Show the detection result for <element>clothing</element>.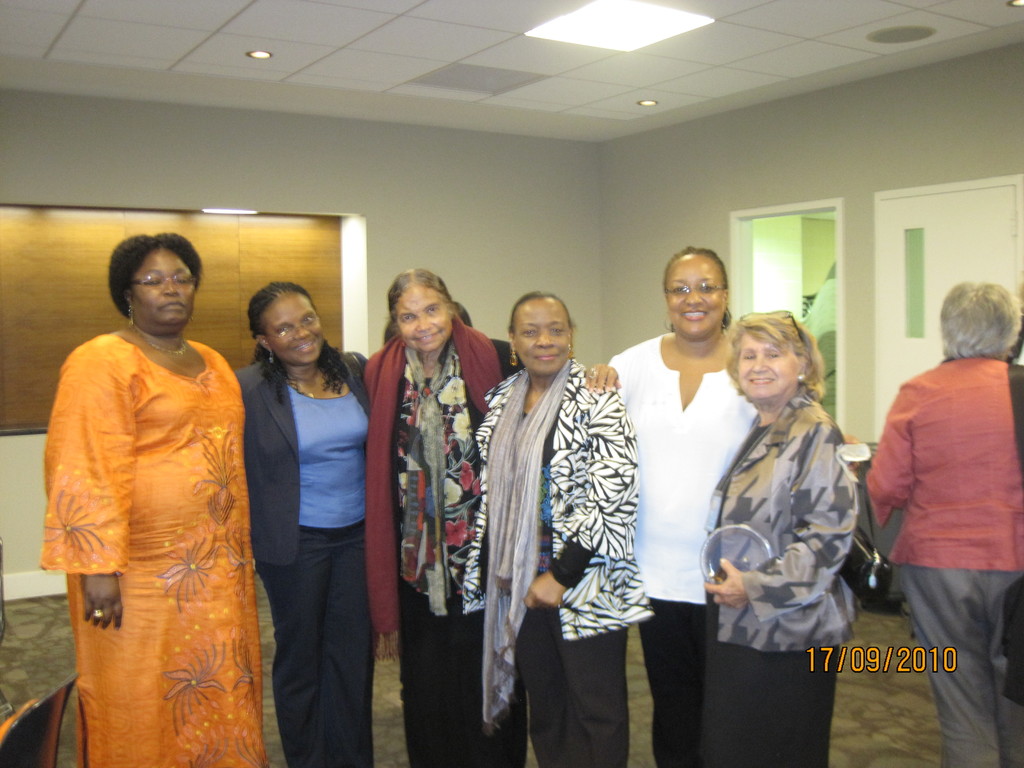
(x1=225, y1=338, x2=378, y2=767).
